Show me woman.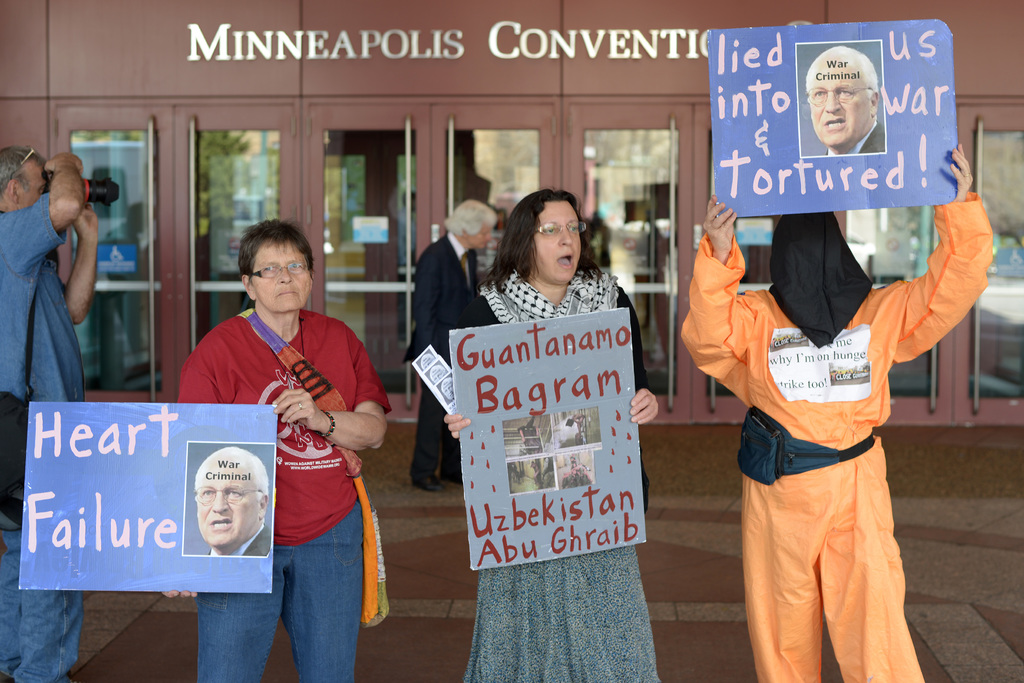
woman is here: (161, 216, 394, 682).
